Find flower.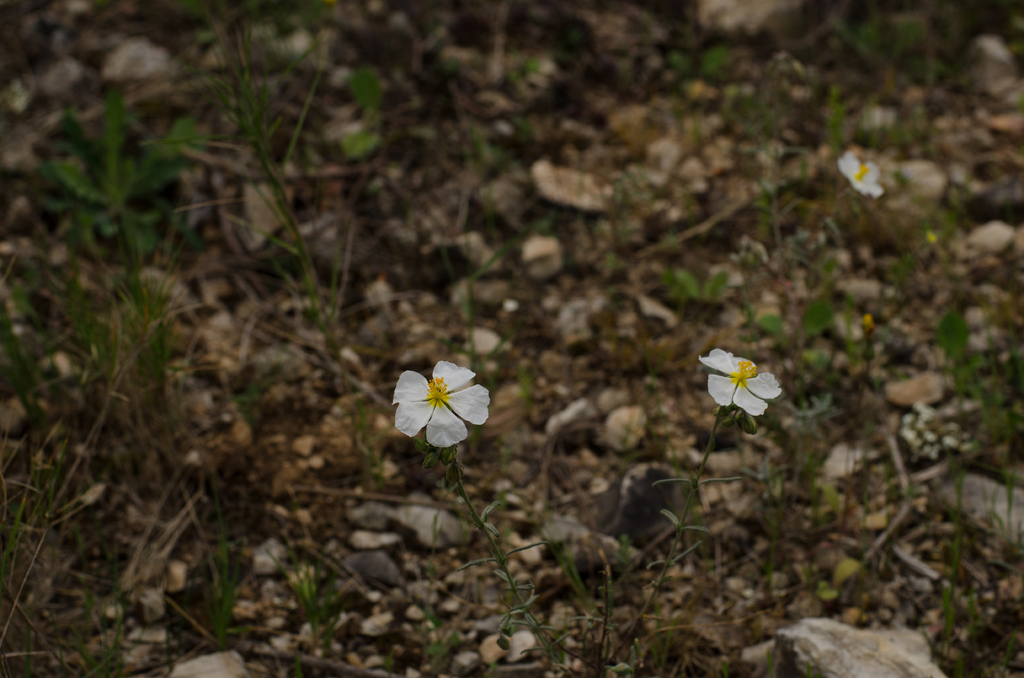
838, 154, 886, 197.
